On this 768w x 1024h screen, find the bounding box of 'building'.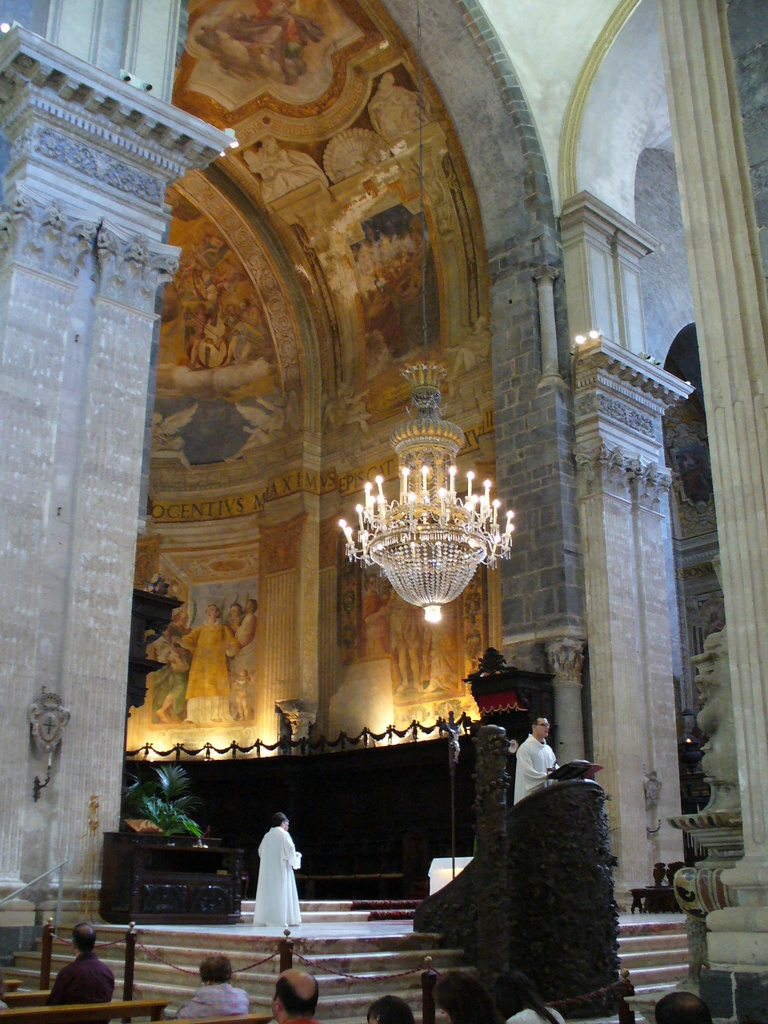
Bounding box: (left=0, top=0, right=767, bottom=1023).
